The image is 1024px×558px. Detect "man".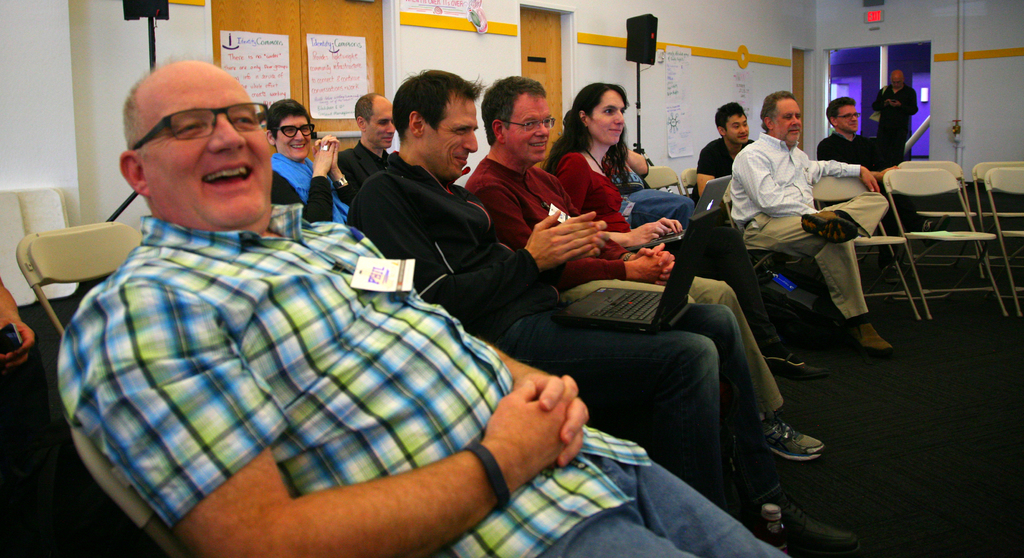
Detection: 871 70 922 160.
